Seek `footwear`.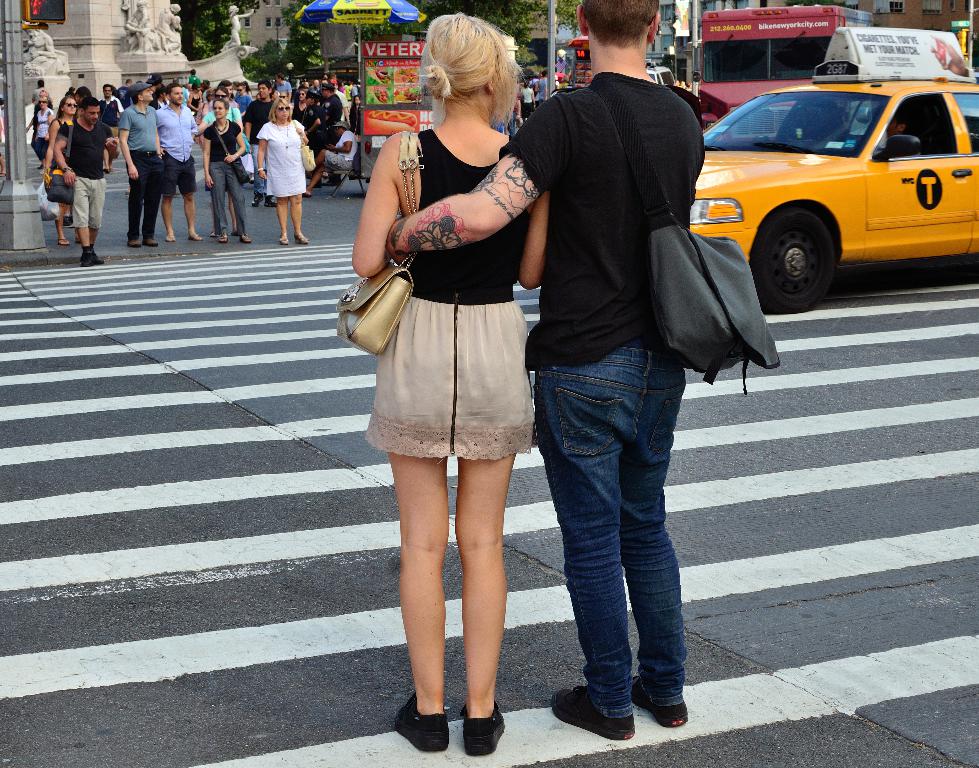
bbox=(215, 234, 228, 245).
